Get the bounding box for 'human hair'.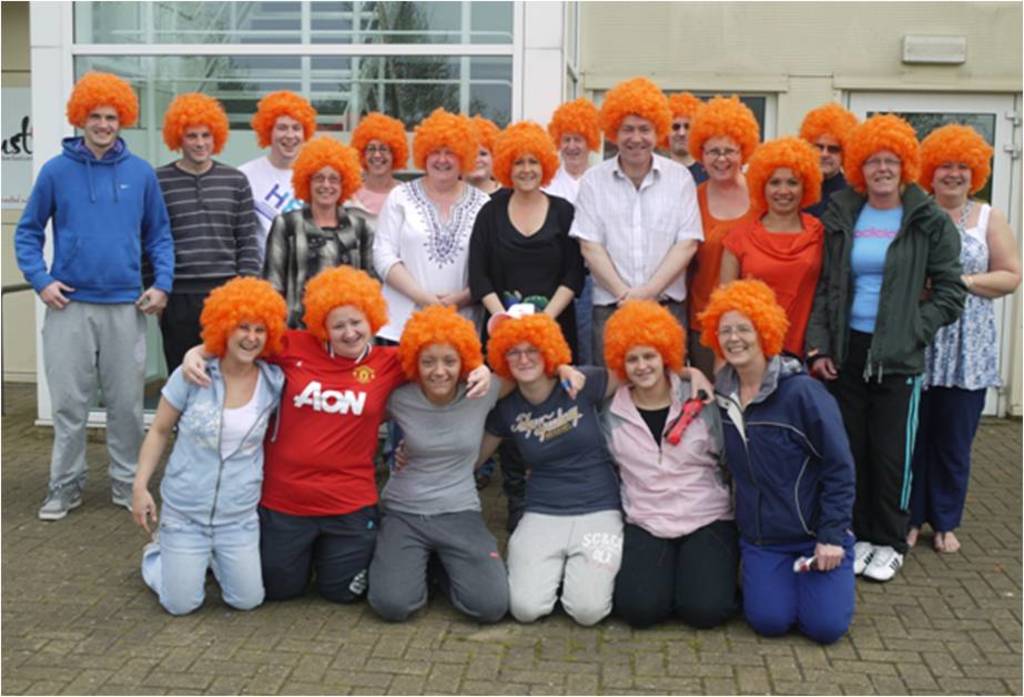
box=[254, 92, 313, 139].
